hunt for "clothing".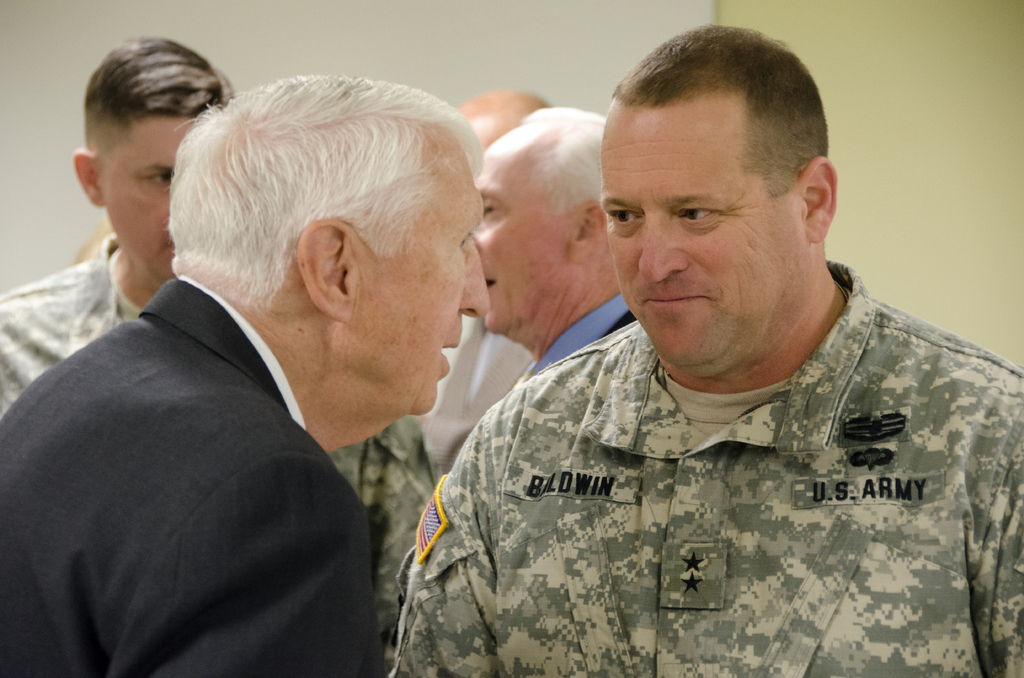
Hunted down at (left=324, top=414, right=439, bottom=624).
